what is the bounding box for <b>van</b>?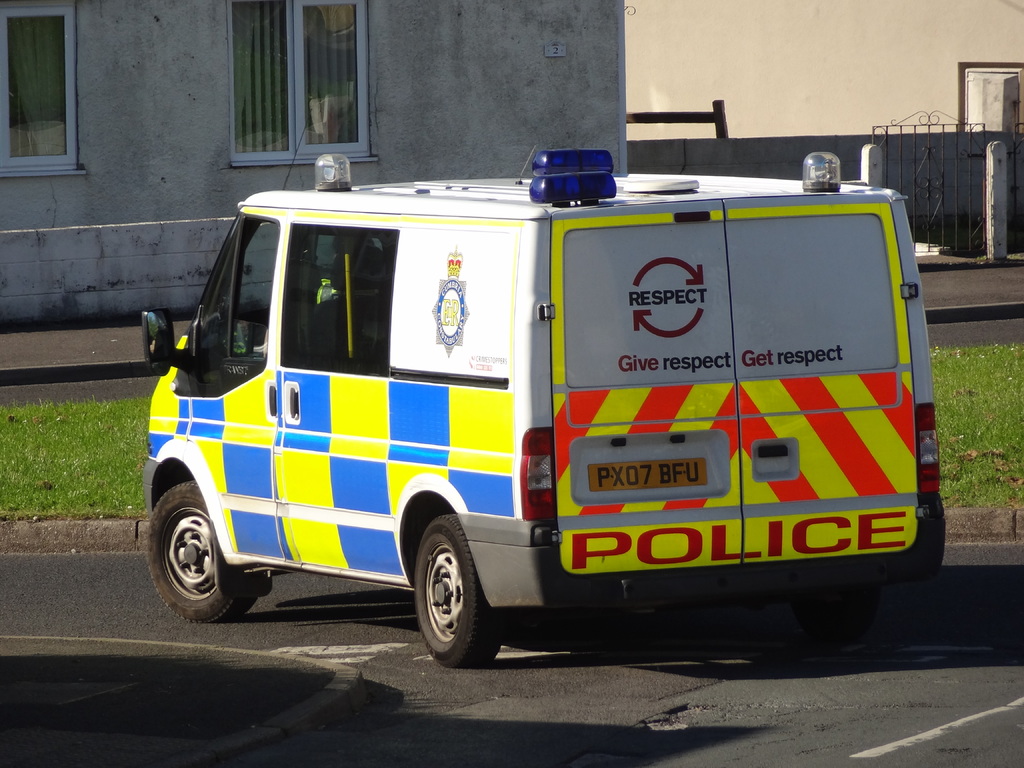
<region>140, 108, 948, 666</region>.
